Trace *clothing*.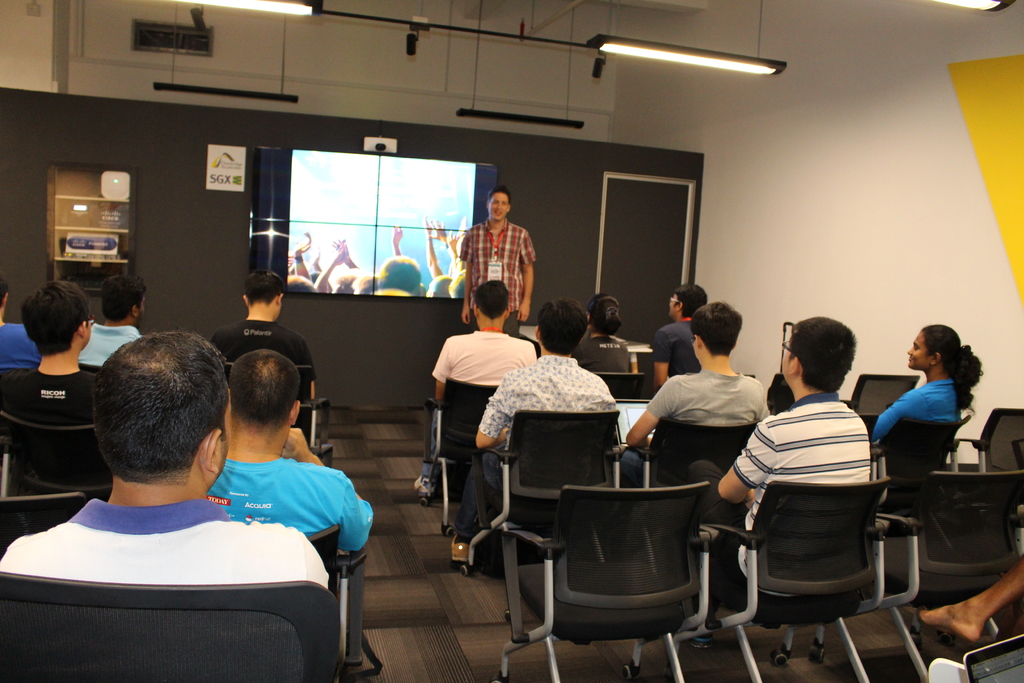
Traced to l=211, t=319, r=317, b=447.
